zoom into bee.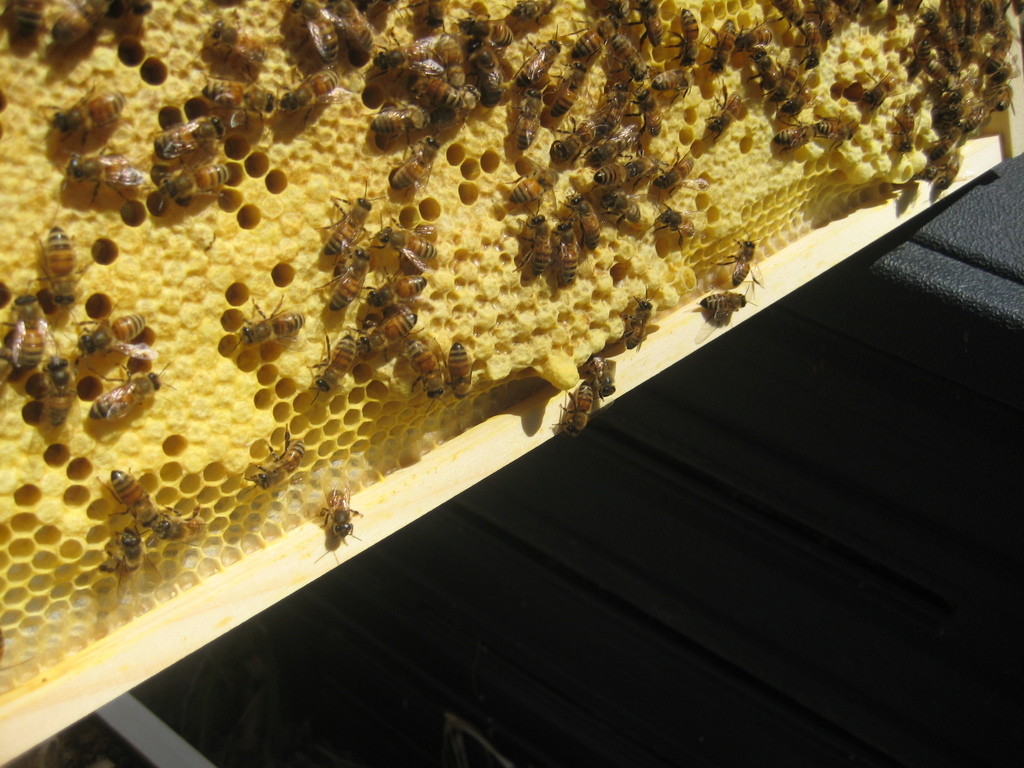
Zoom target: (left=319, top=184, right=369, bottom=269).
